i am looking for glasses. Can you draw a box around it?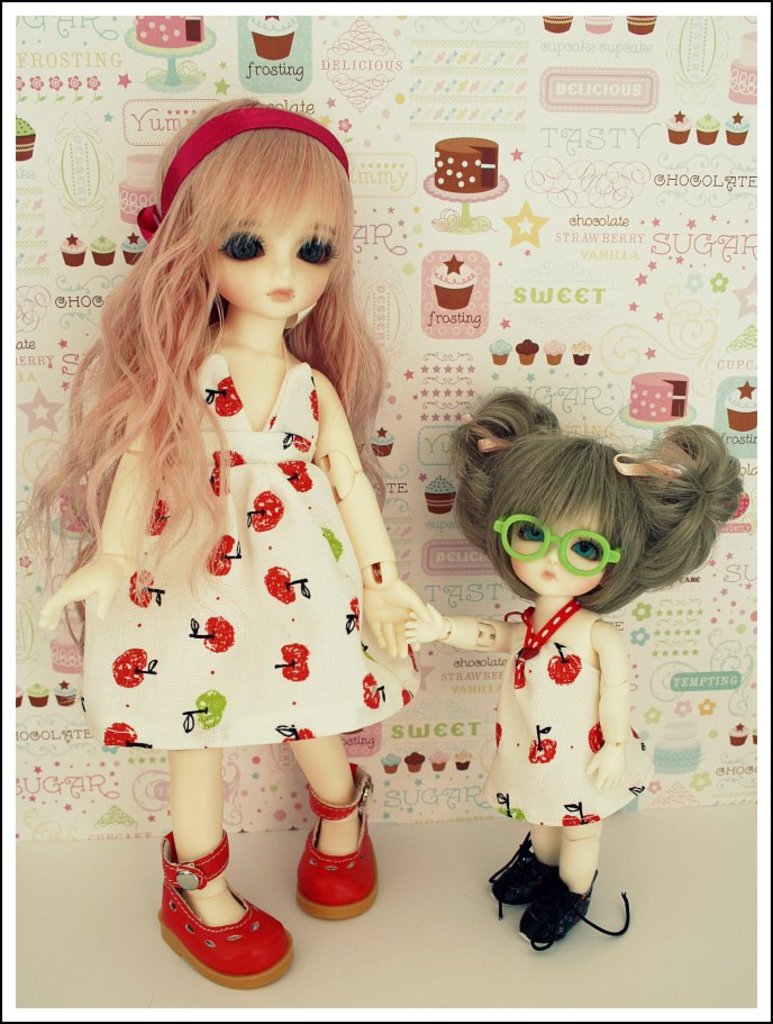
Sure, the bounding box is <region>491, 517, 624, 579</region>.
